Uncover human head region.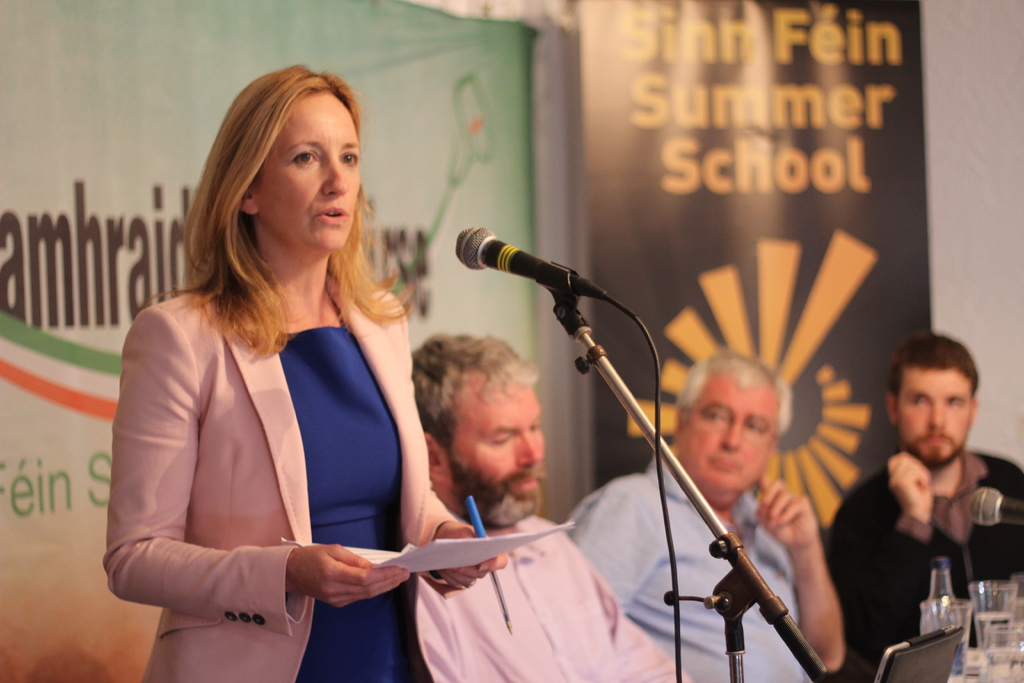
Uncovered: (x1=680, y1=357, x2=806, y2=487).
